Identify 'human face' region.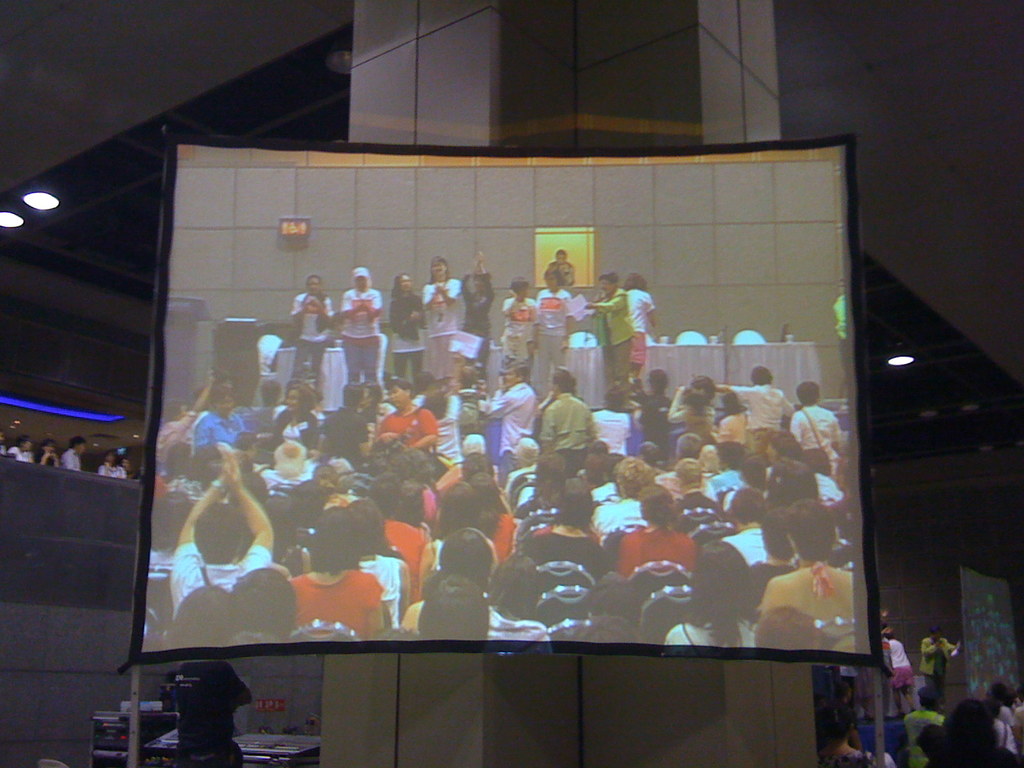
Region: box(429, 254, 449, 276).
